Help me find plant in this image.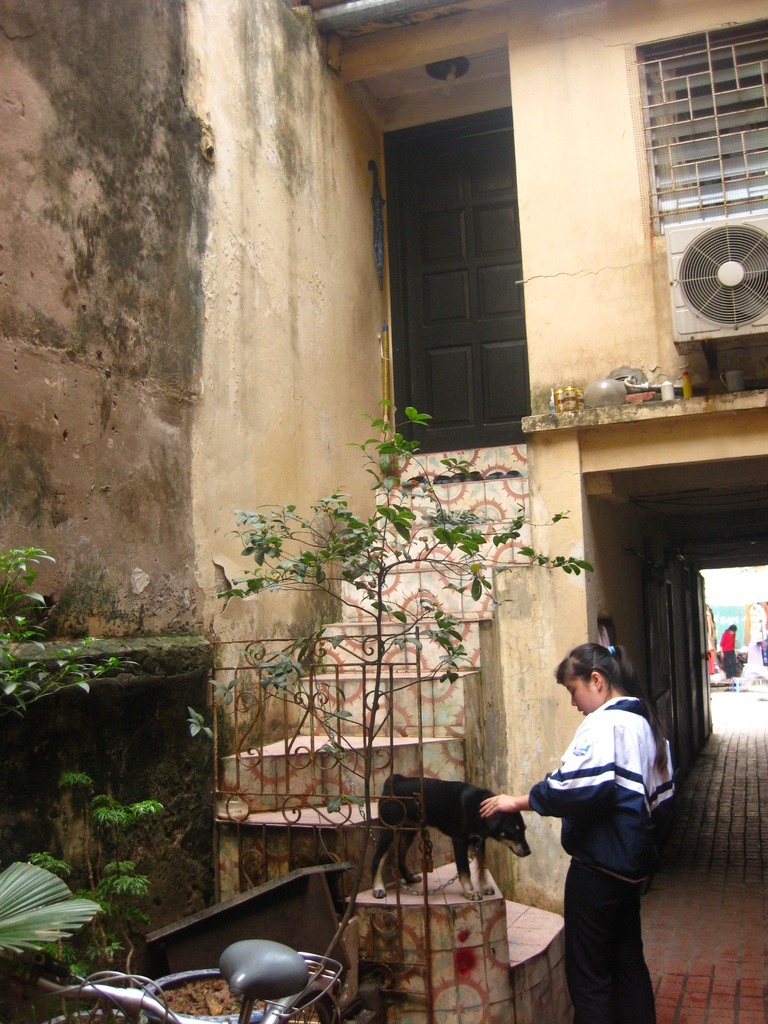
Found it: [0,550,133,760].
